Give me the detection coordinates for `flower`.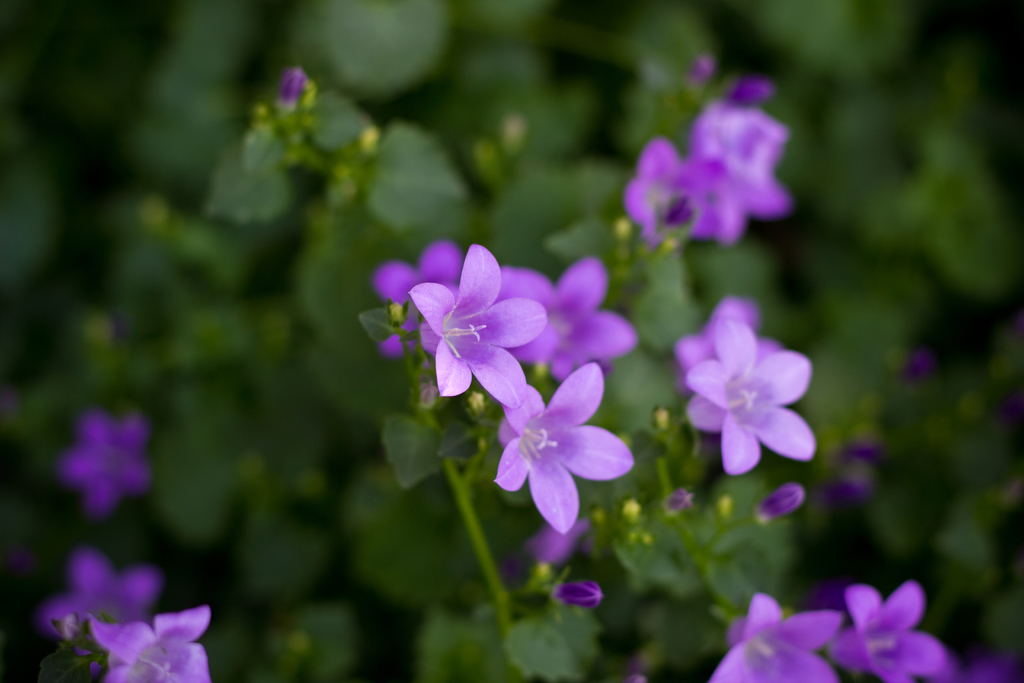
[left=399, top=226, right=556, bottom=412].
